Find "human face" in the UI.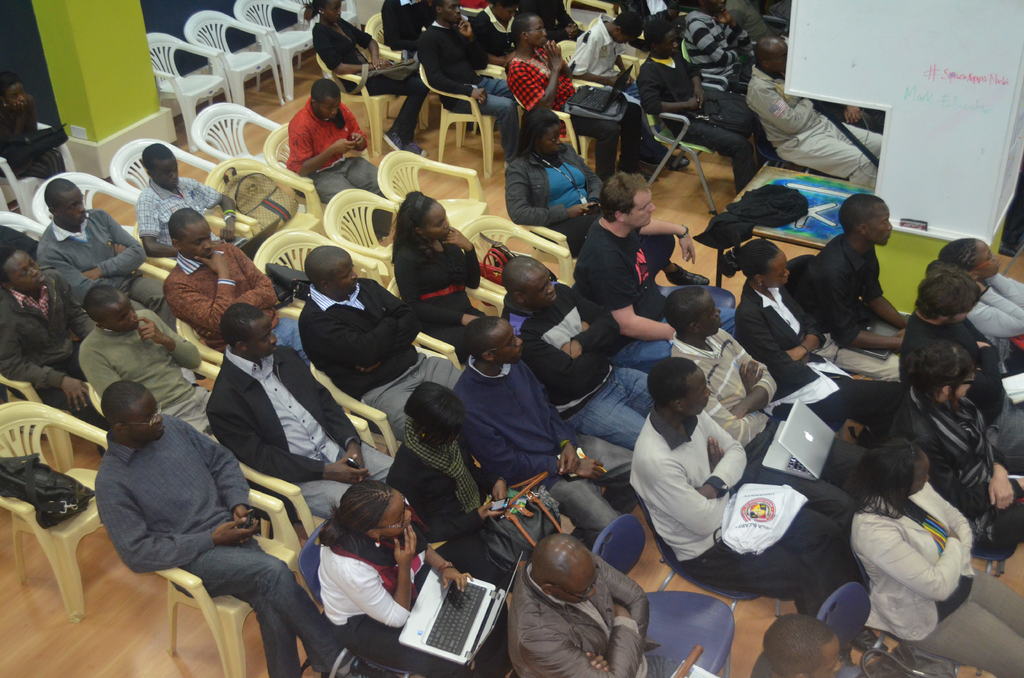
UI element at bbox=(122, 398, 167, 440).
